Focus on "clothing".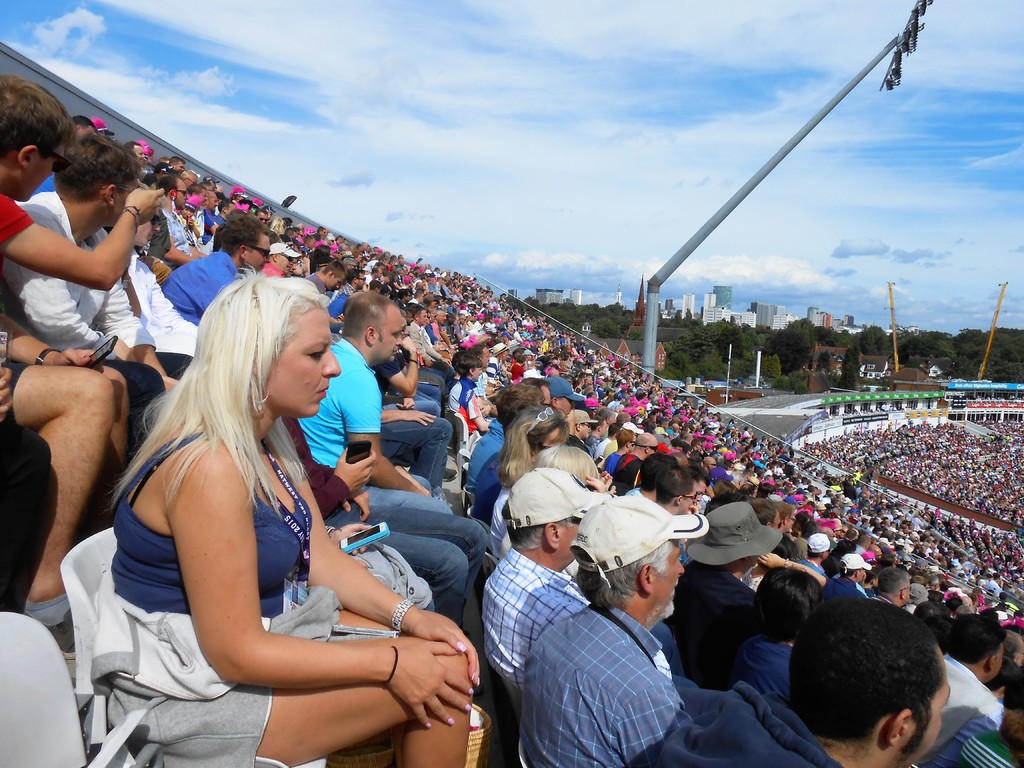
Focused at (x1=959, y1=732, x2=1023, y2=767).
